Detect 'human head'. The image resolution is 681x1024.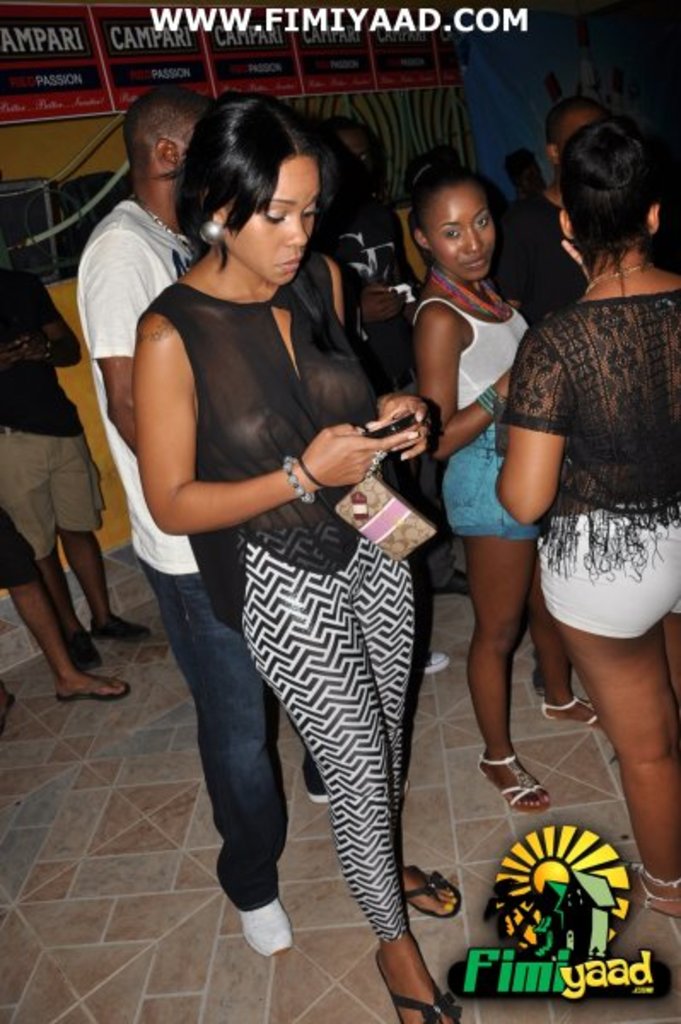
<bbox>321, 116, 387, 205</bbox>.
